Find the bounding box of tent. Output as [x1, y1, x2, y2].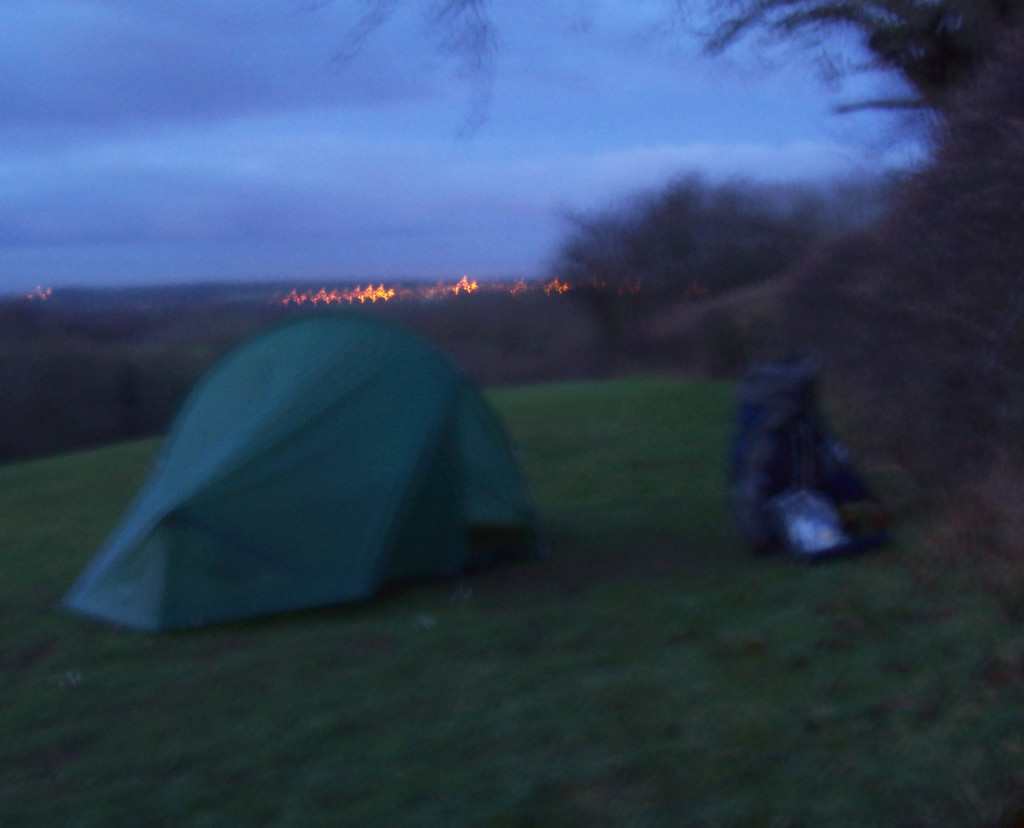
[40, 309, 569, 646].
